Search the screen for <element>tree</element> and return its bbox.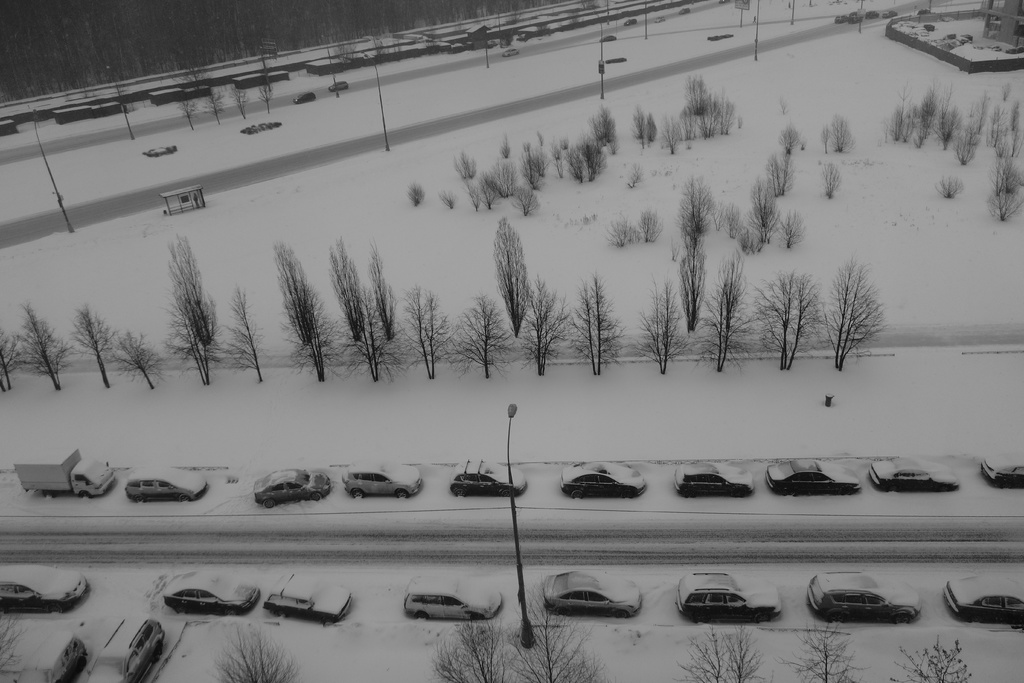
Found: select_region(166, 231, 221, 350).
